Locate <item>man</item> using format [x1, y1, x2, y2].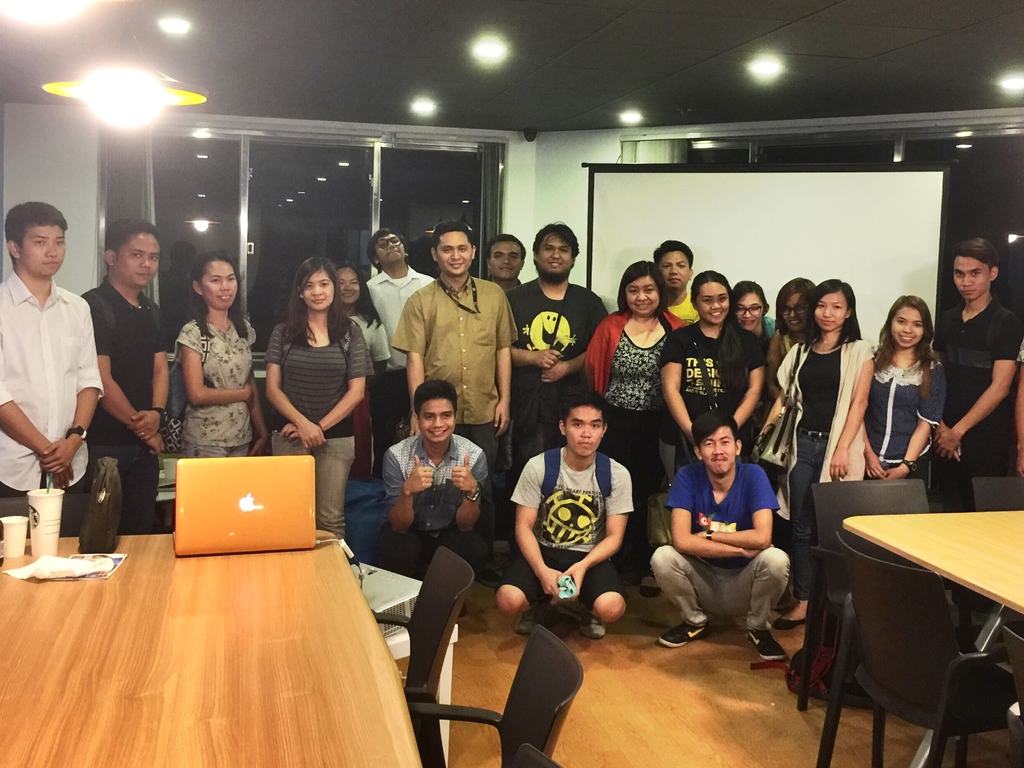
[492, 386, 633, 650].
